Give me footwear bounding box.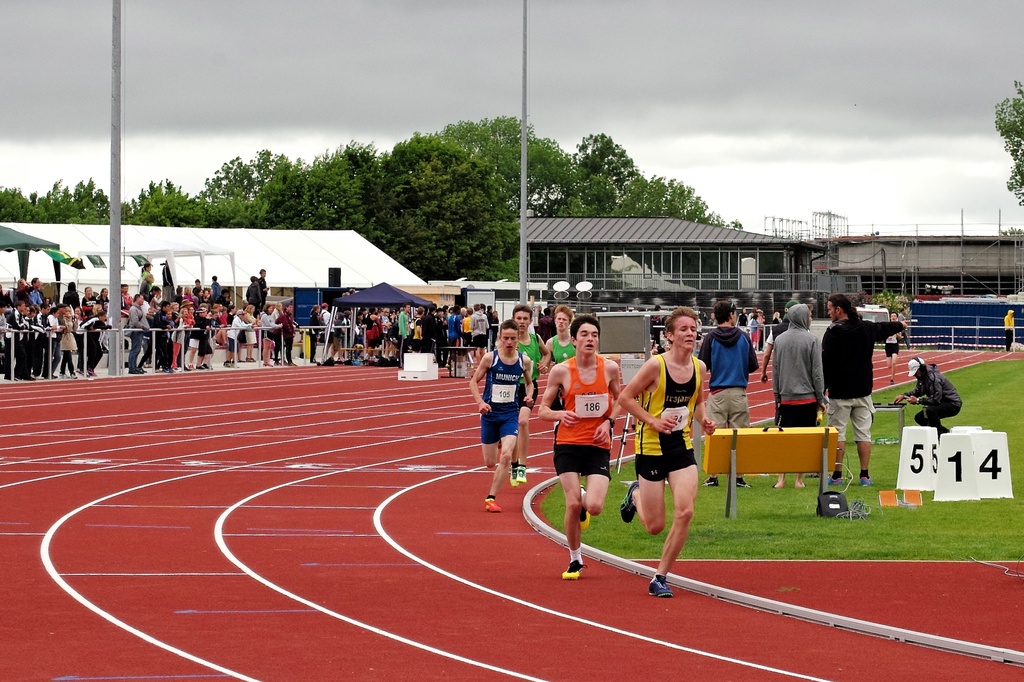
box=[825, 473, 849, 487].
